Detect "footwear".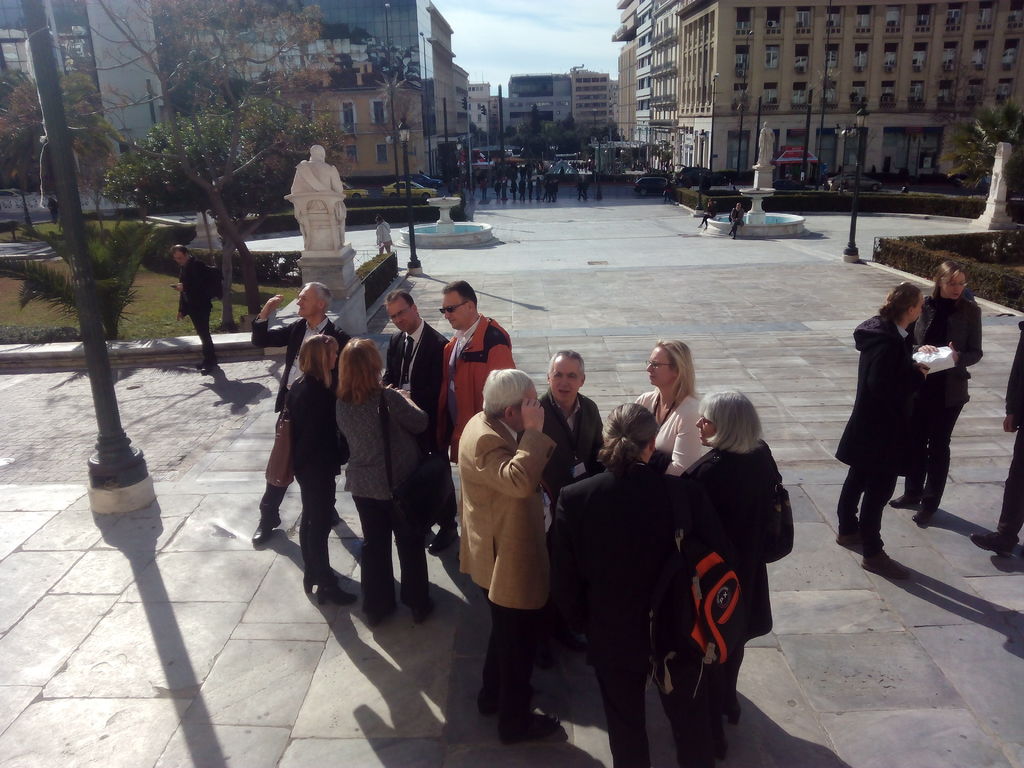
Detected at bbox=(196, 364, 198, 370).
